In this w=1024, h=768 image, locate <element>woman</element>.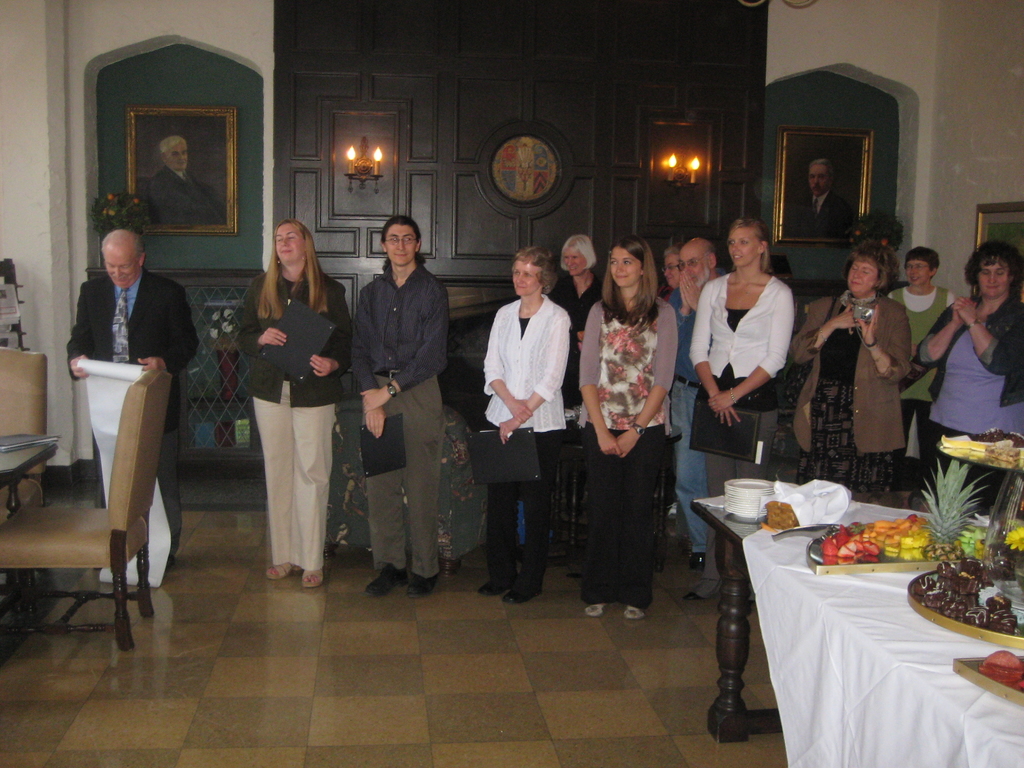
Bounding box: <region>785, 240, 913, 500</region>.
